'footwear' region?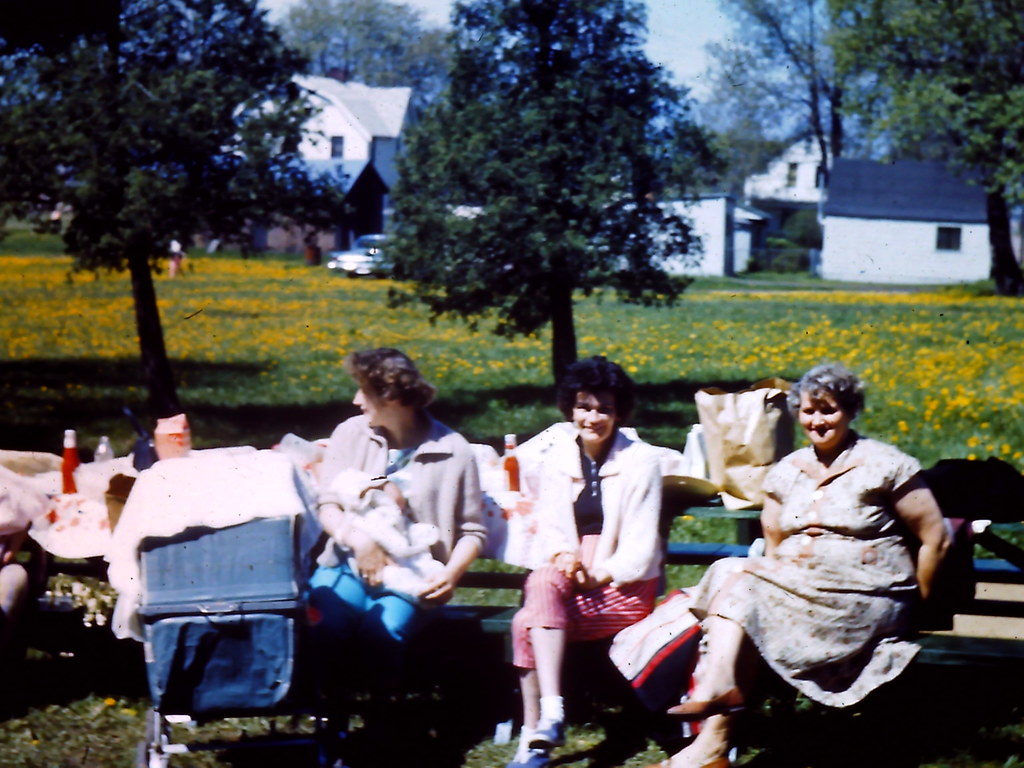
BBox(664, 684, 745, 715)
